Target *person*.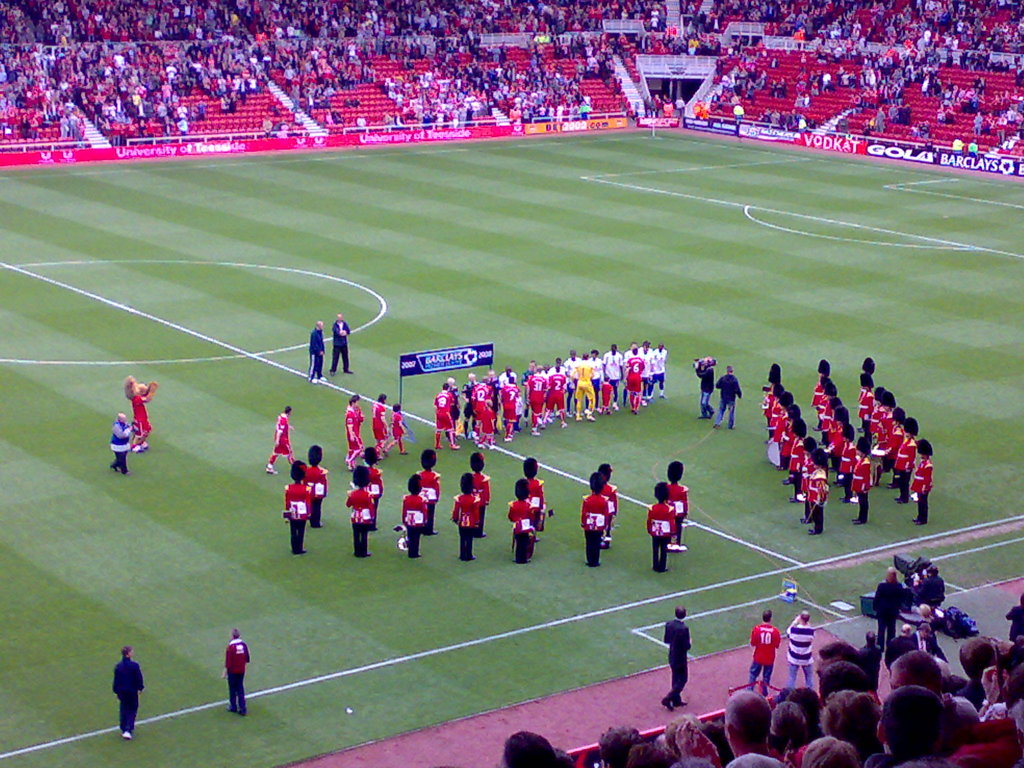
Target region: x1=345, y1=395, x2=365, y2=470.
